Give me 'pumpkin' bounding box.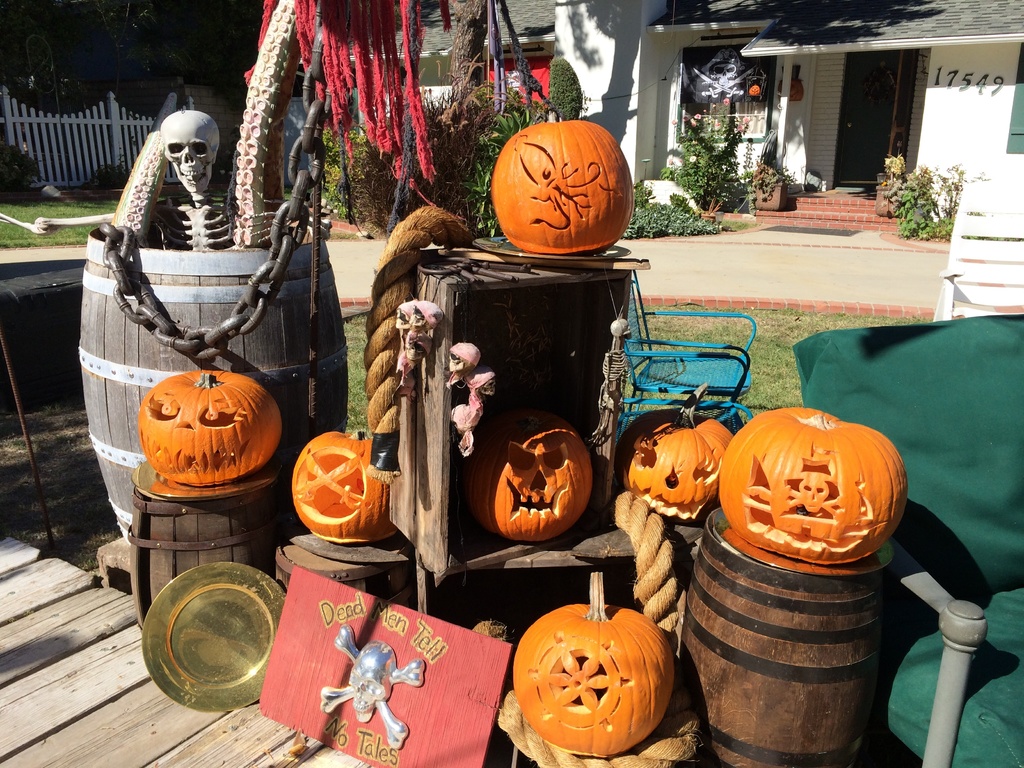
select_region(288, 424, 397, 542).
